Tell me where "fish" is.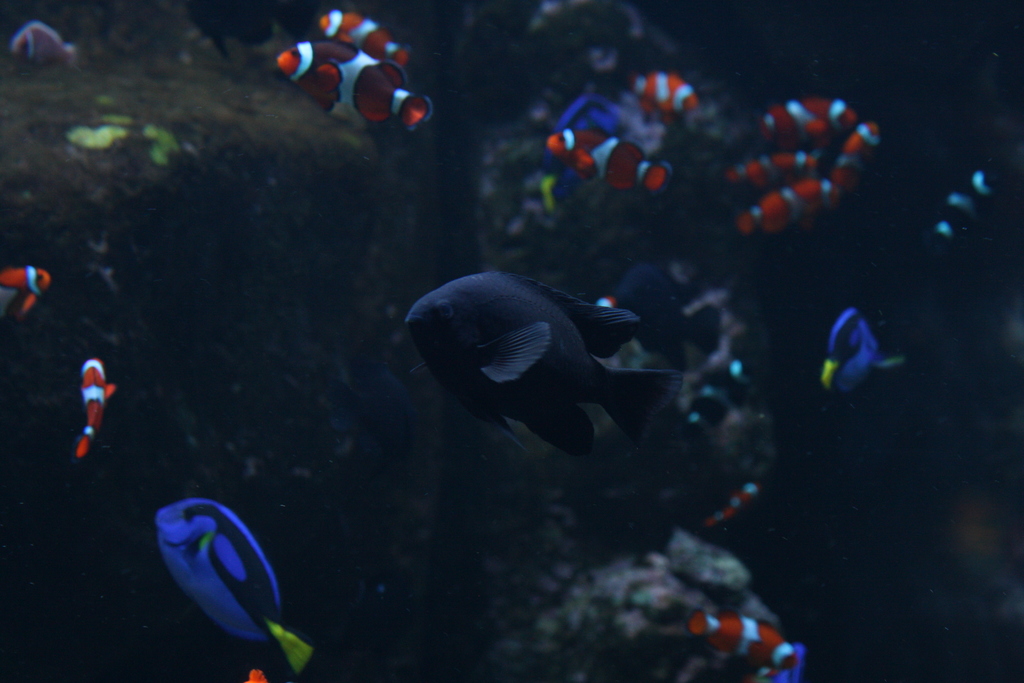
"fish" is at left=769, top=98, right=859, bottom=138.
